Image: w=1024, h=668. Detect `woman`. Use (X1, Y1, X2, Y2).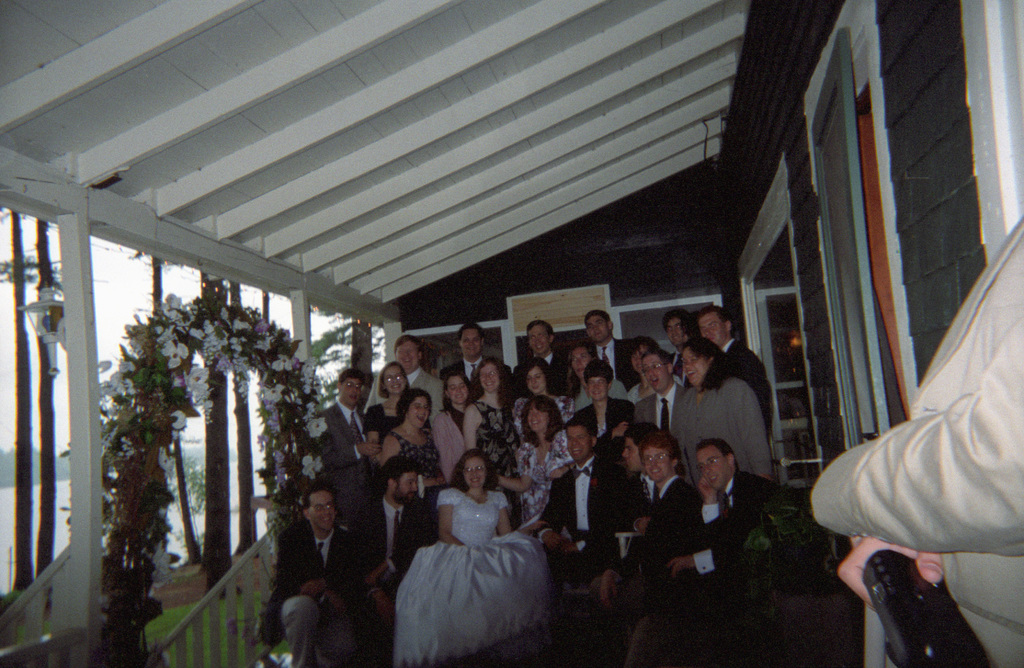
(429, 371, 475, 493).
